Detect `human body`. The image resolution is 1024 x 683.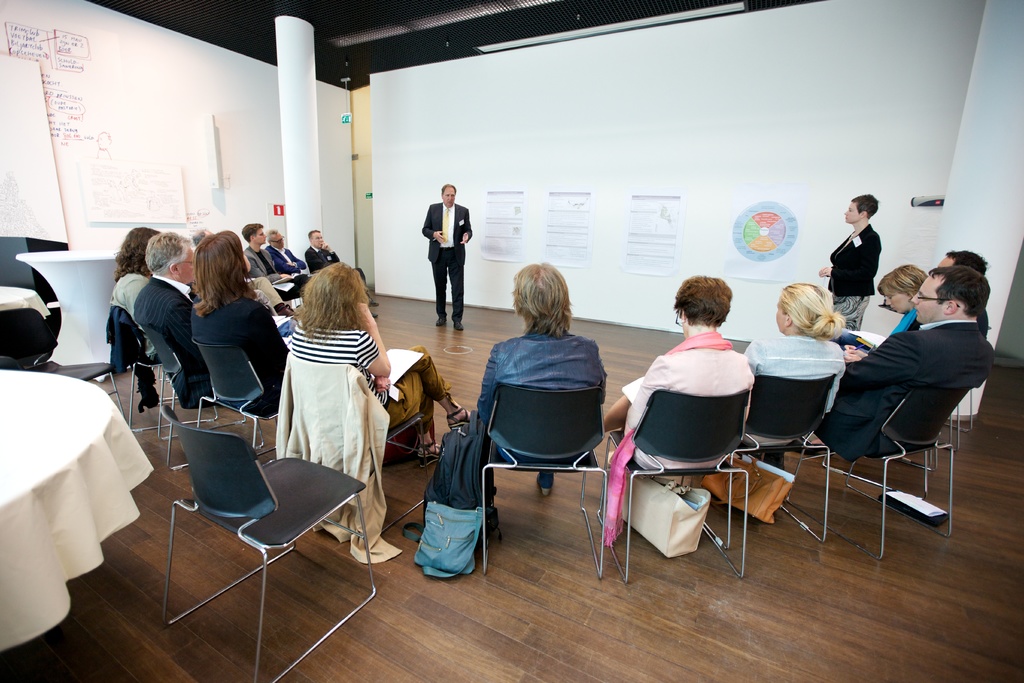
box(600, 270, 762, 551).
